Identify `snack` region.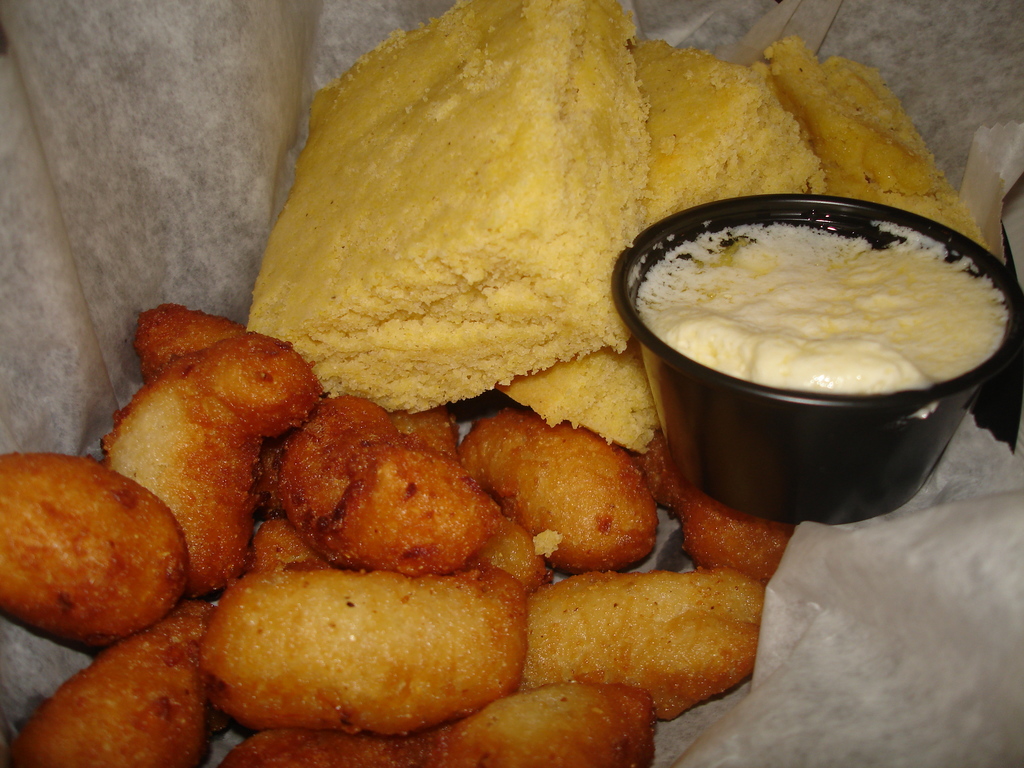
Region: {"x1": 500, "y1": 42, "x2": 828, "y2": 456}.
